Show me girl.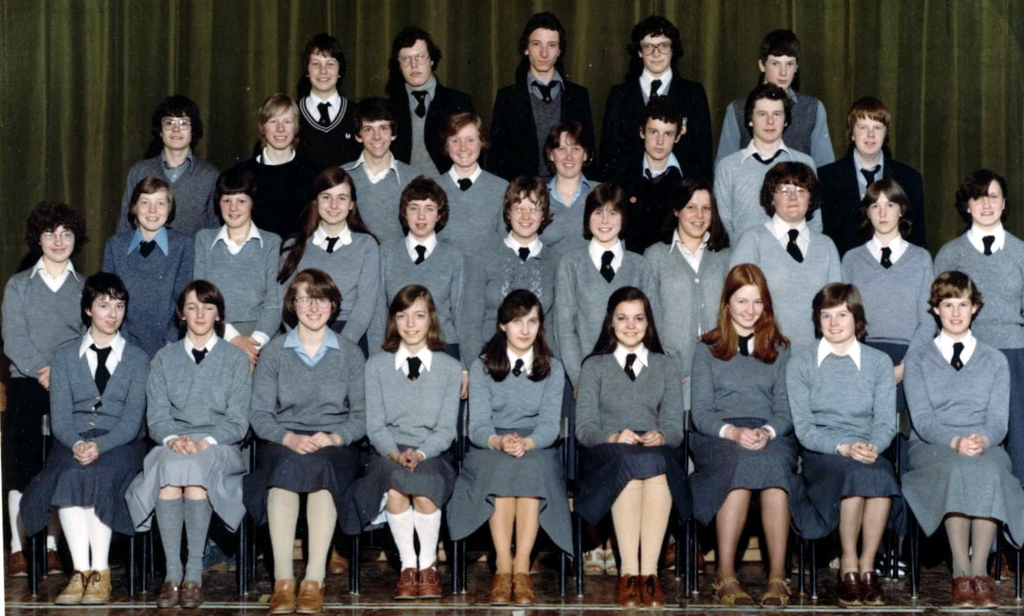
girl is here: left=111, top=95, right=225, bottom=239.
